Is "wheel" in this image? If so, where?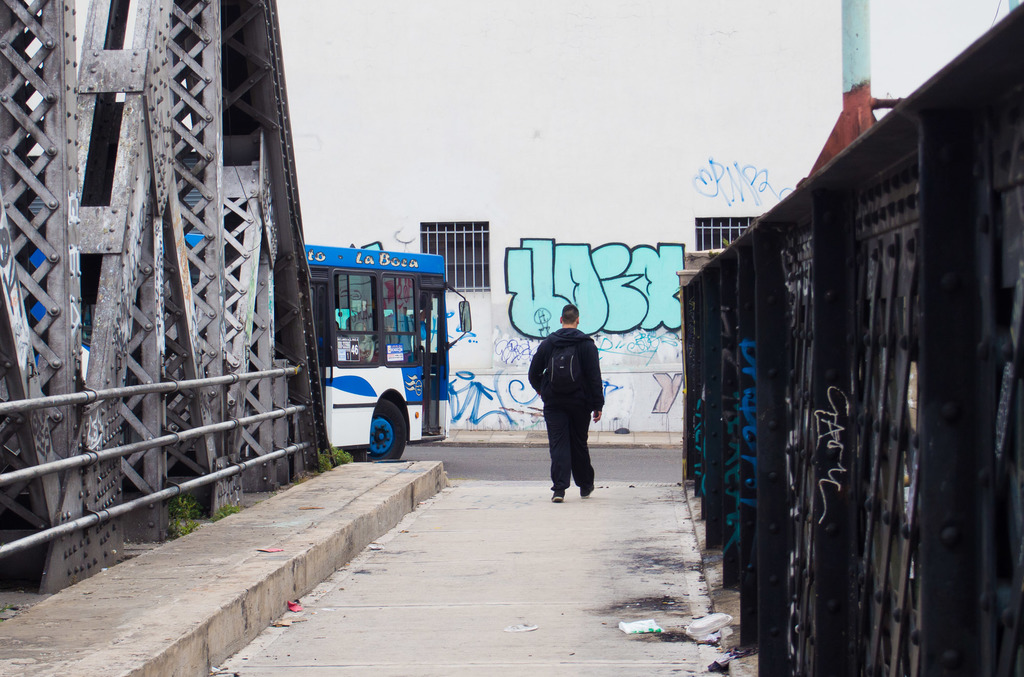
Yes, at x1=358, y1=398, x2=412, y2=468.
